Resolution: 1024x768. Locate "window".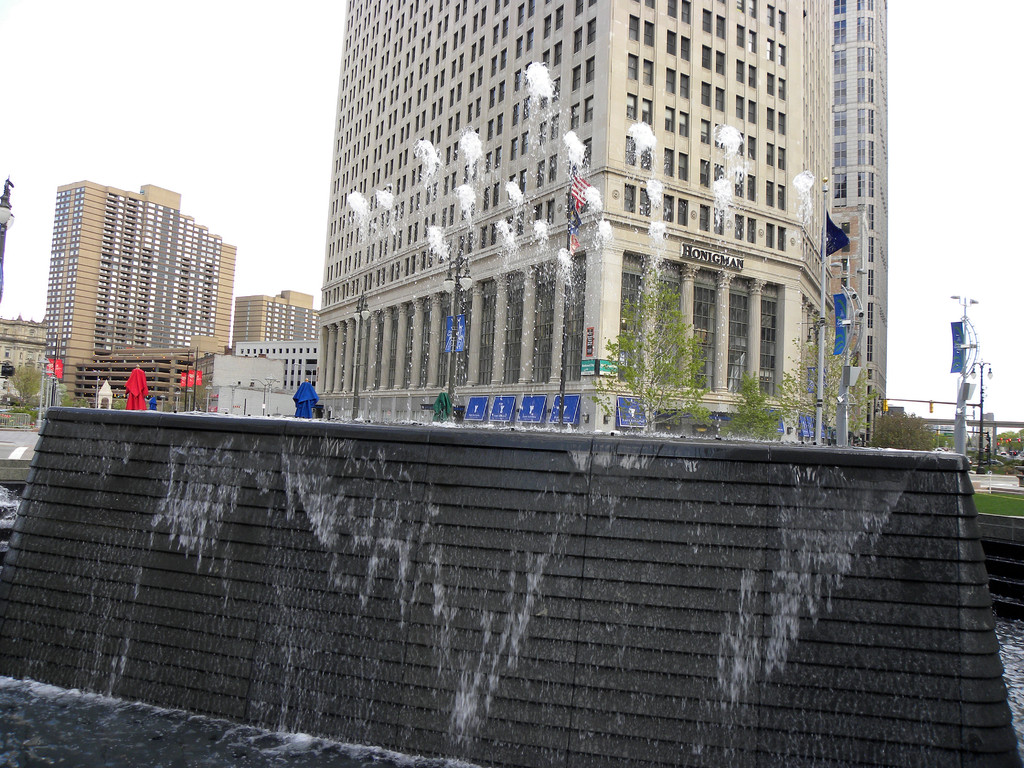
[778, 111, 787, 137].
